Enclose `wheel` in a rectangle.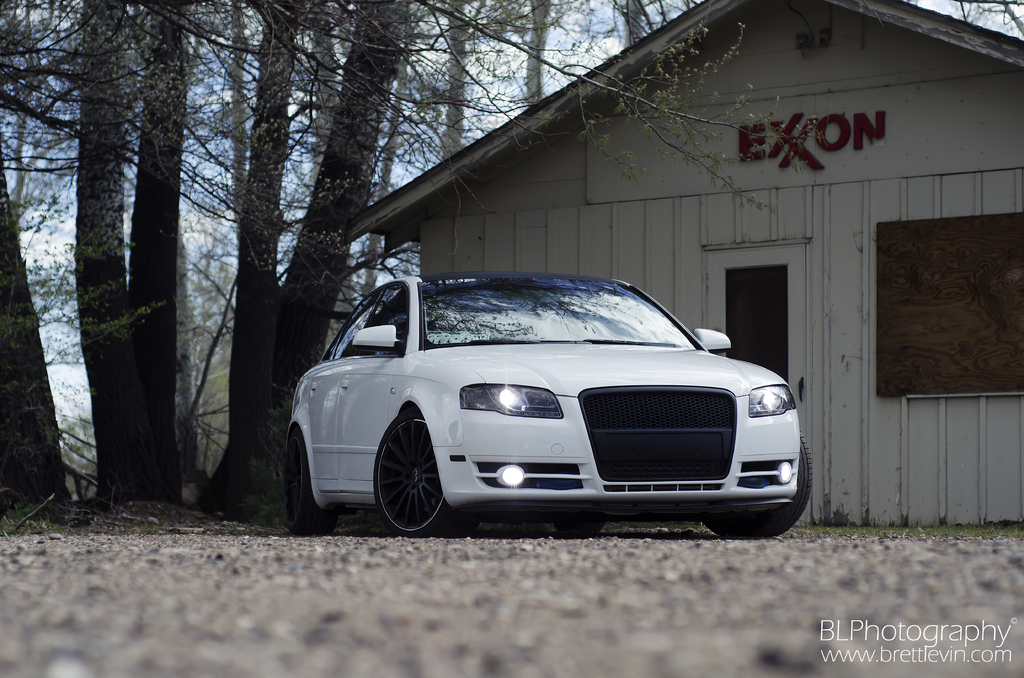
bbox(367, 421, 439, 525).
